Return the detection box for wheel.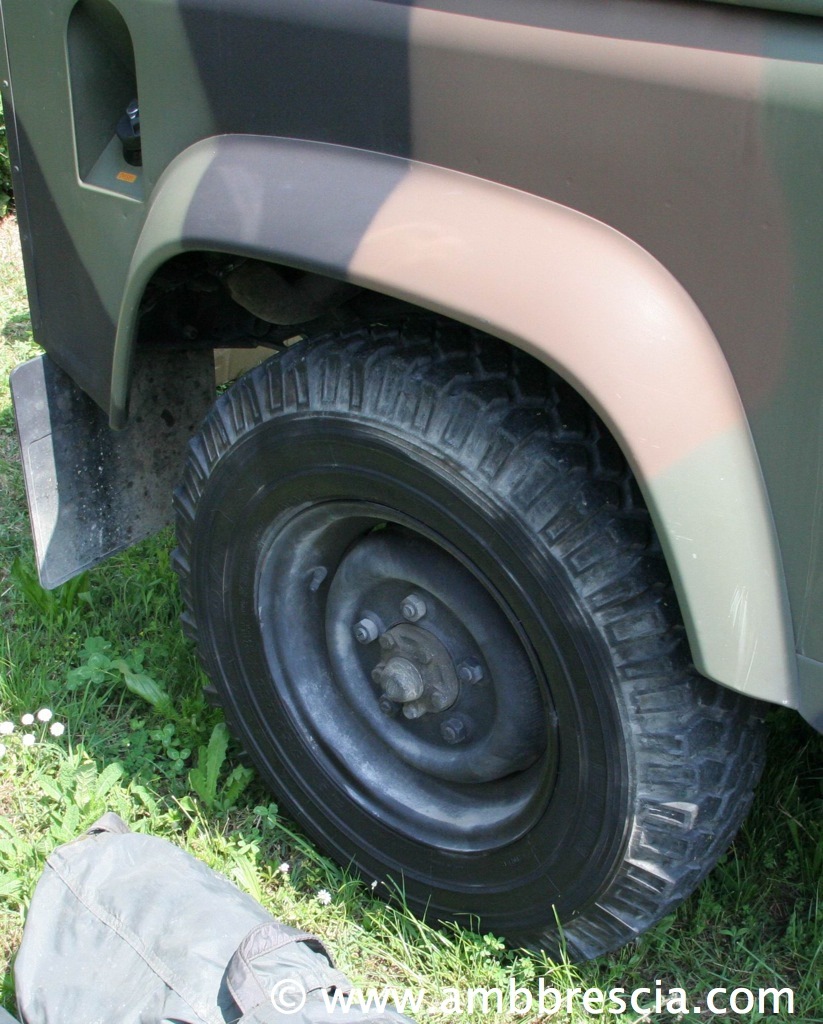
rect(179, 299, 748, 912).
